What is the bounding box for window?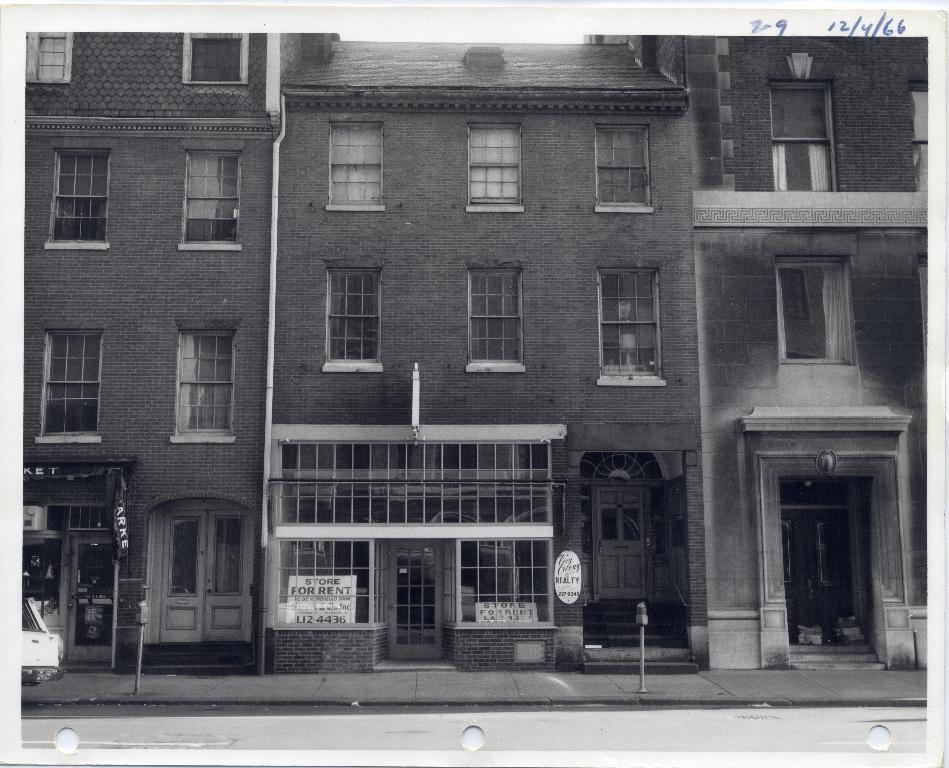
l=44, t=145, r=110, b=244.
